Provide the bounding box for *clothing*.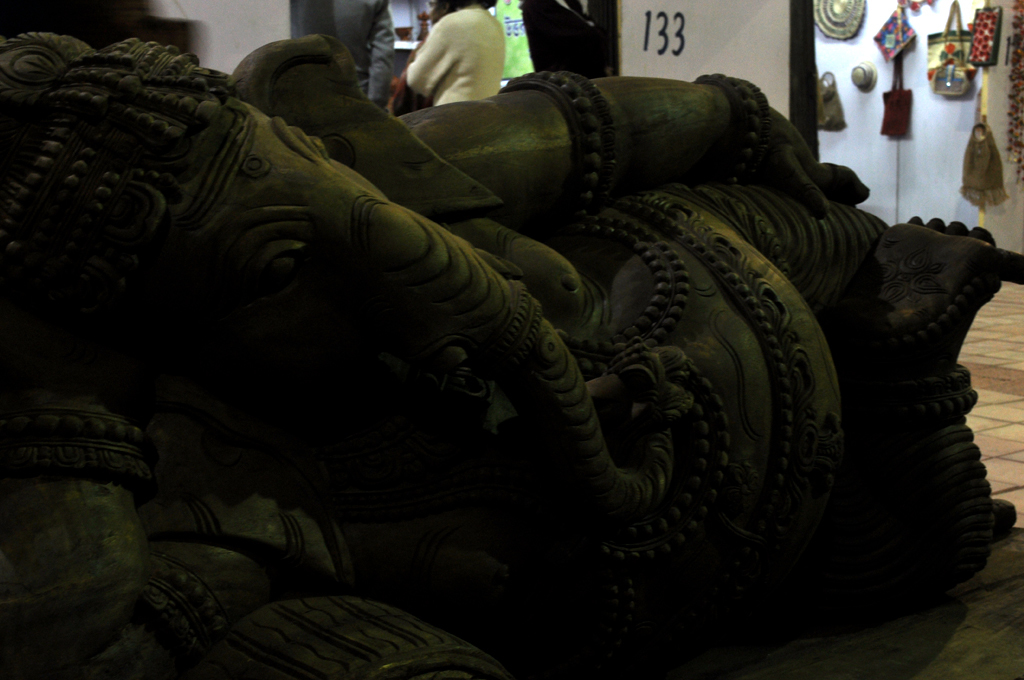
411 4 507 107.
